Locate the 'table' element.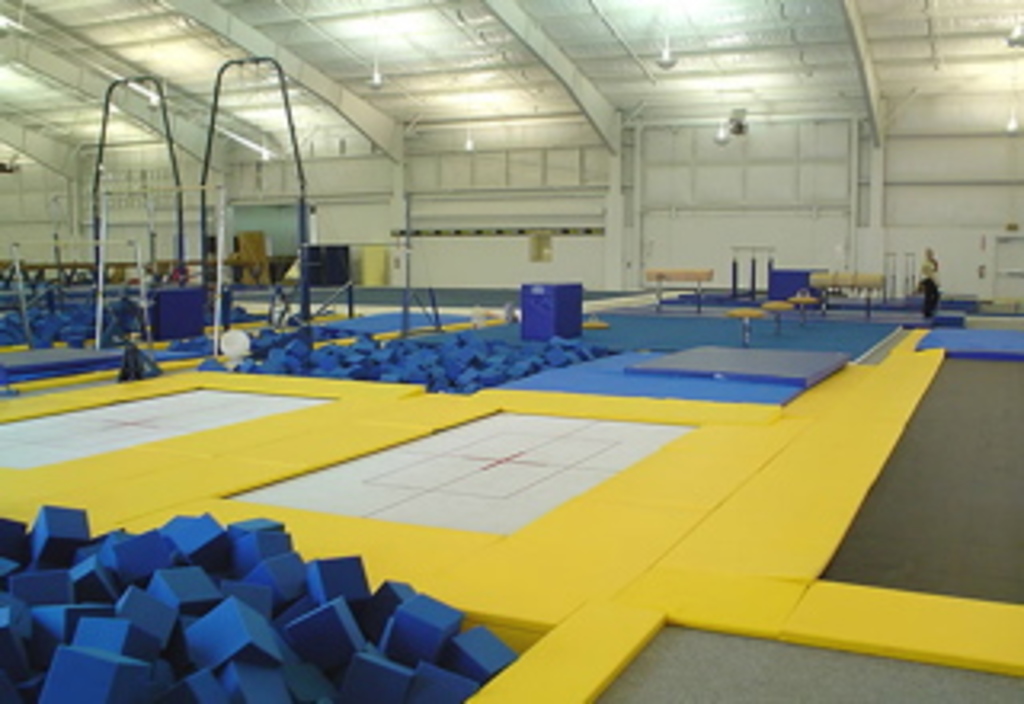
Element bbox: x1=506 y1=278 x2=579 y2=336.
